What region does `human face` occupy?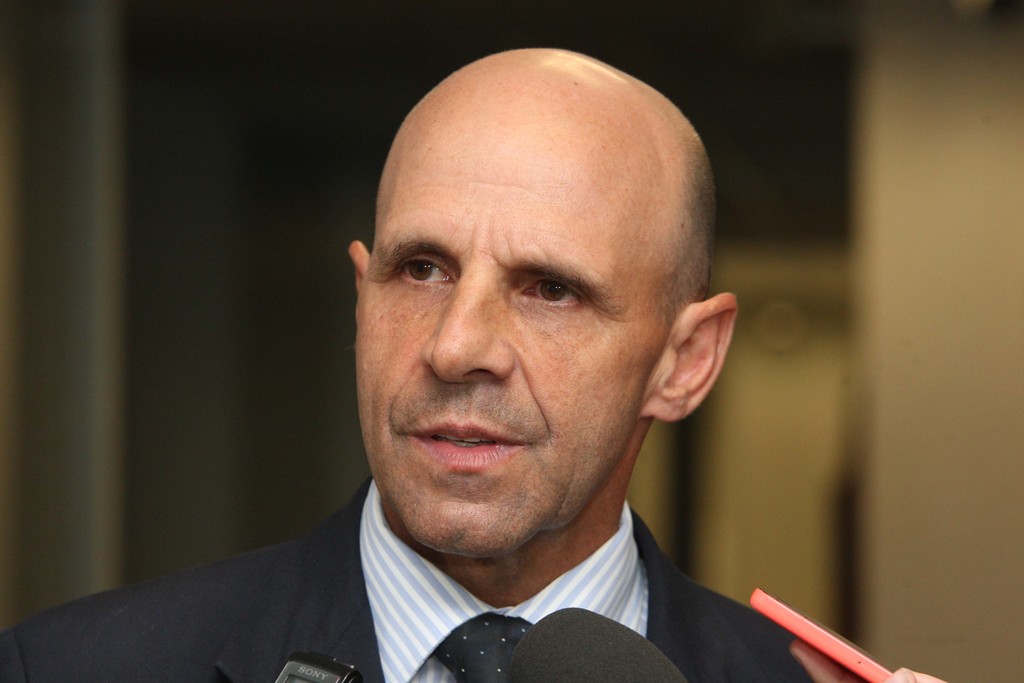
detection(354, 119, 649, 562).
